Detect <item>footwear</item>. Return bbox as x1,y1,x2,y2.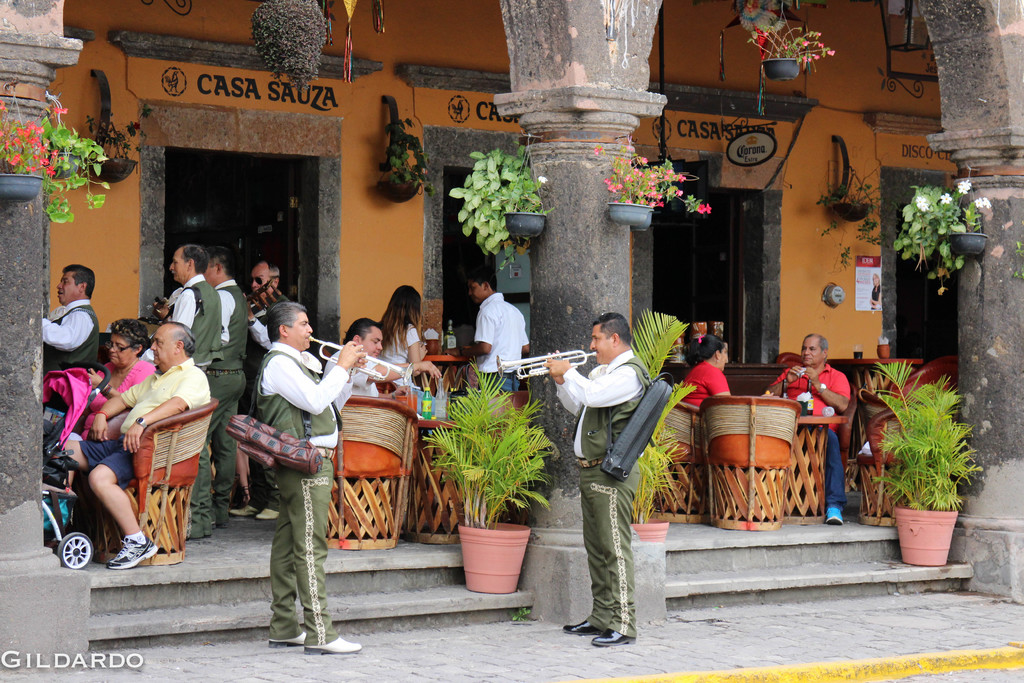
268,630,314,648.
